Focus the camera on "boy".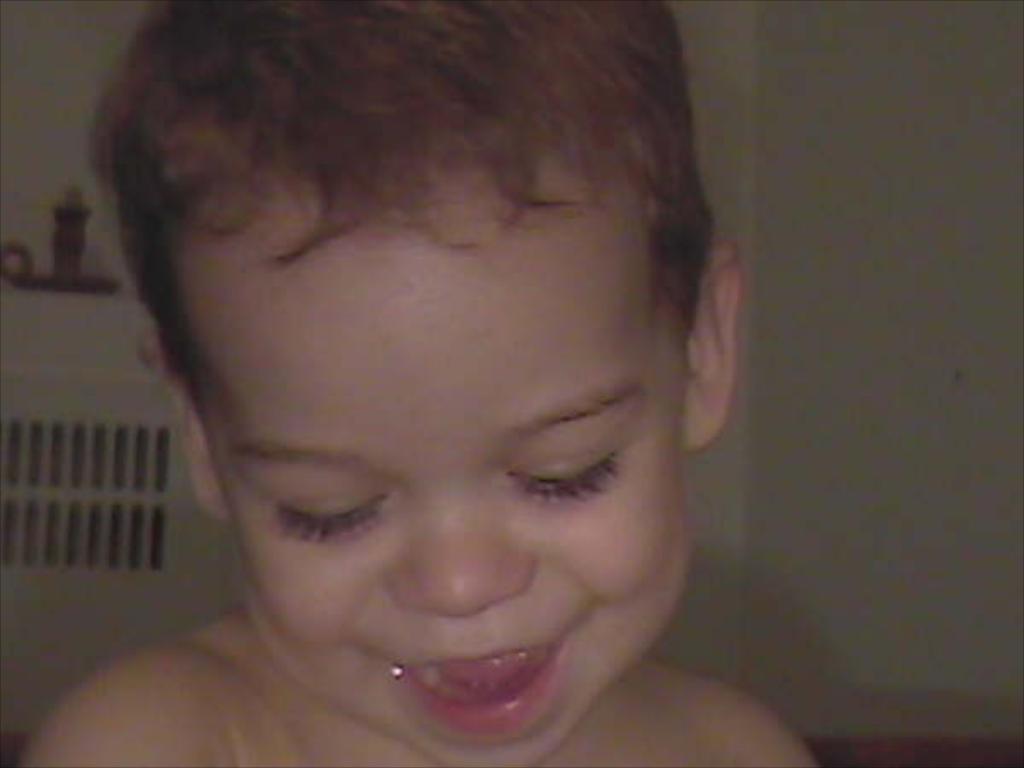
Focus region: (left=133, top=92, right=720, bottom=705).
